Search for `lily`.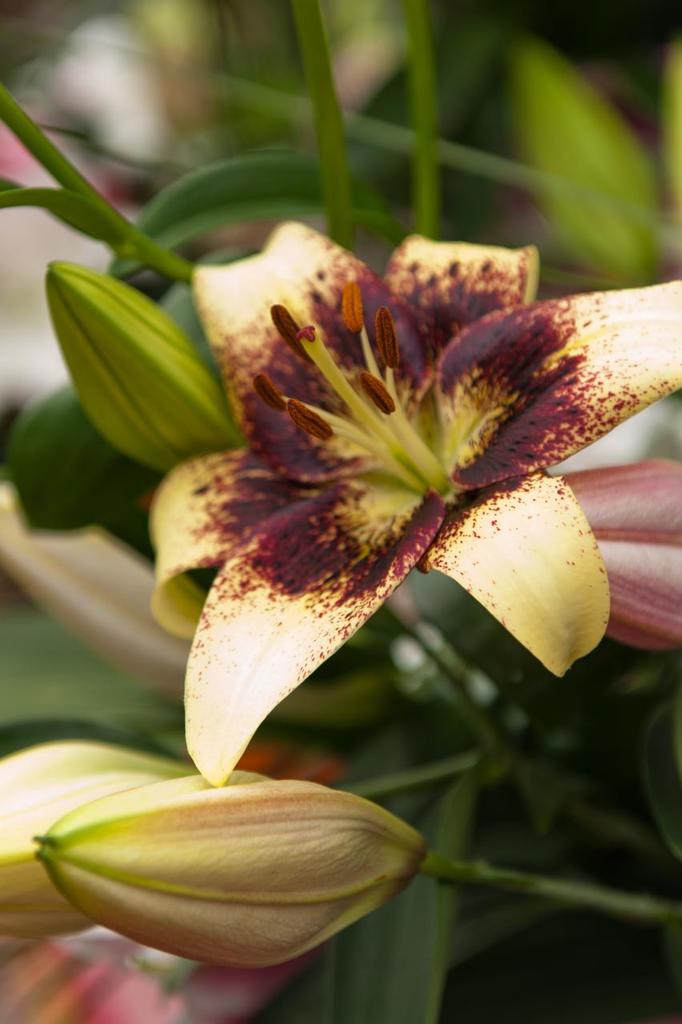
Found at 150/218/681/785.
